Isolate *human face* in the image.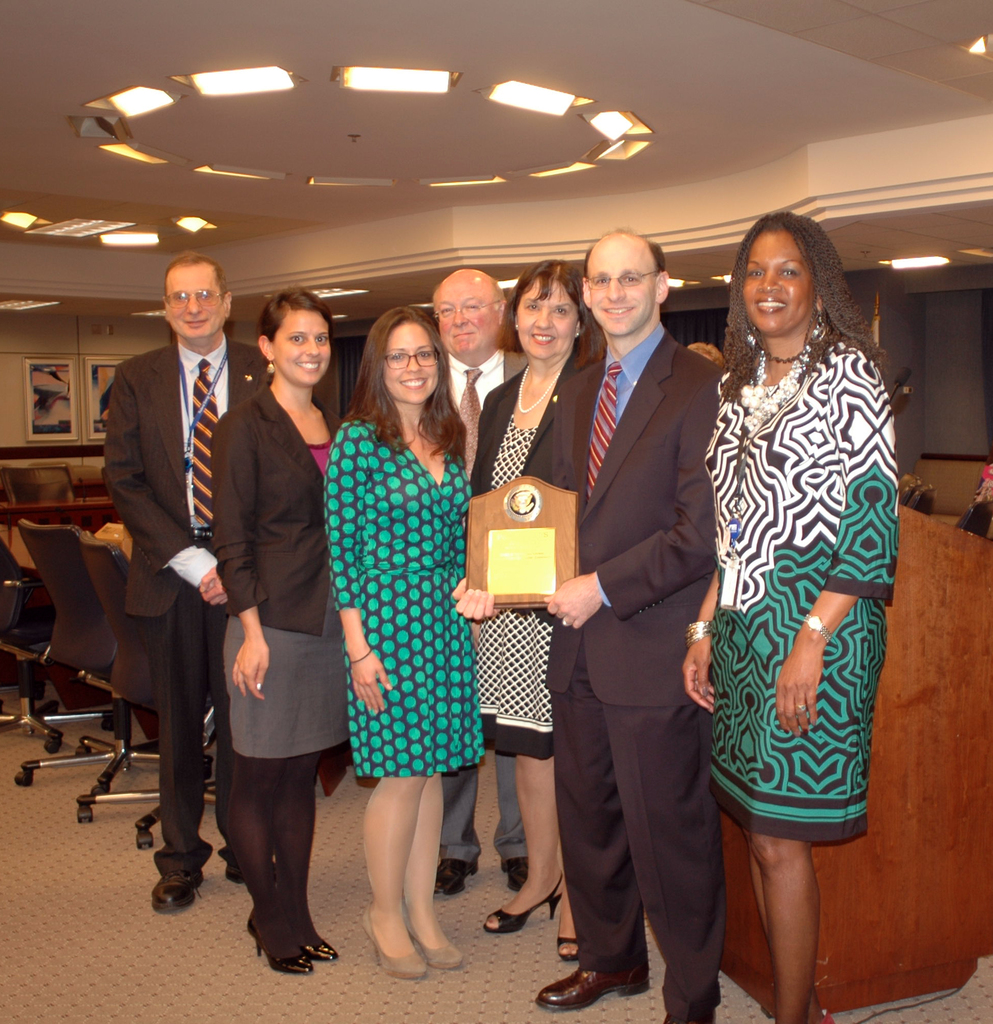
Isolated region: (515,276,585,356).
